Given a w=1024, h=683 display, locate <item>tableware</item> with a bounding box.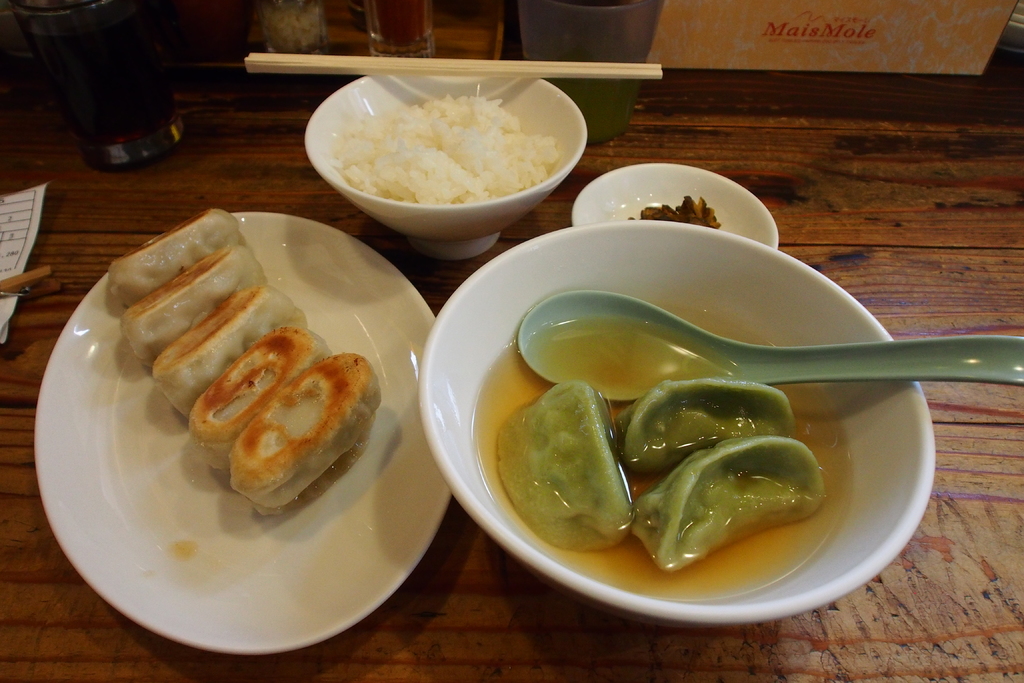
Located: pyautogui.locateOnScreen(309, 71, 614, 265).
